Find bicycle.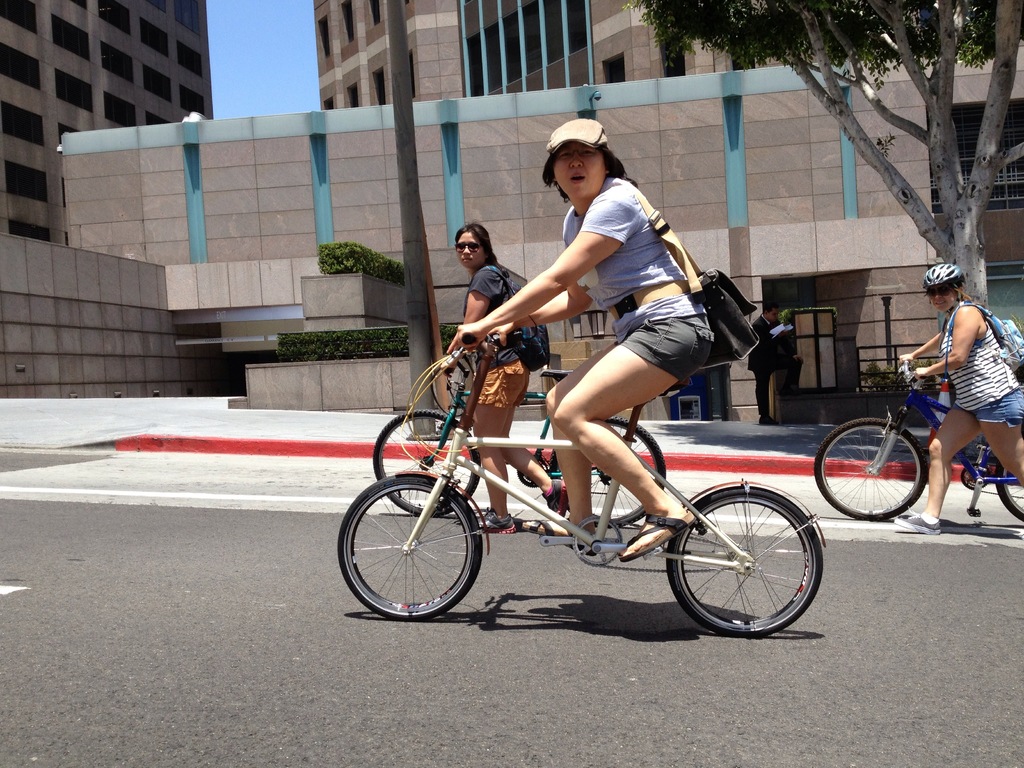
Rect(339, 333, 824, 636).
